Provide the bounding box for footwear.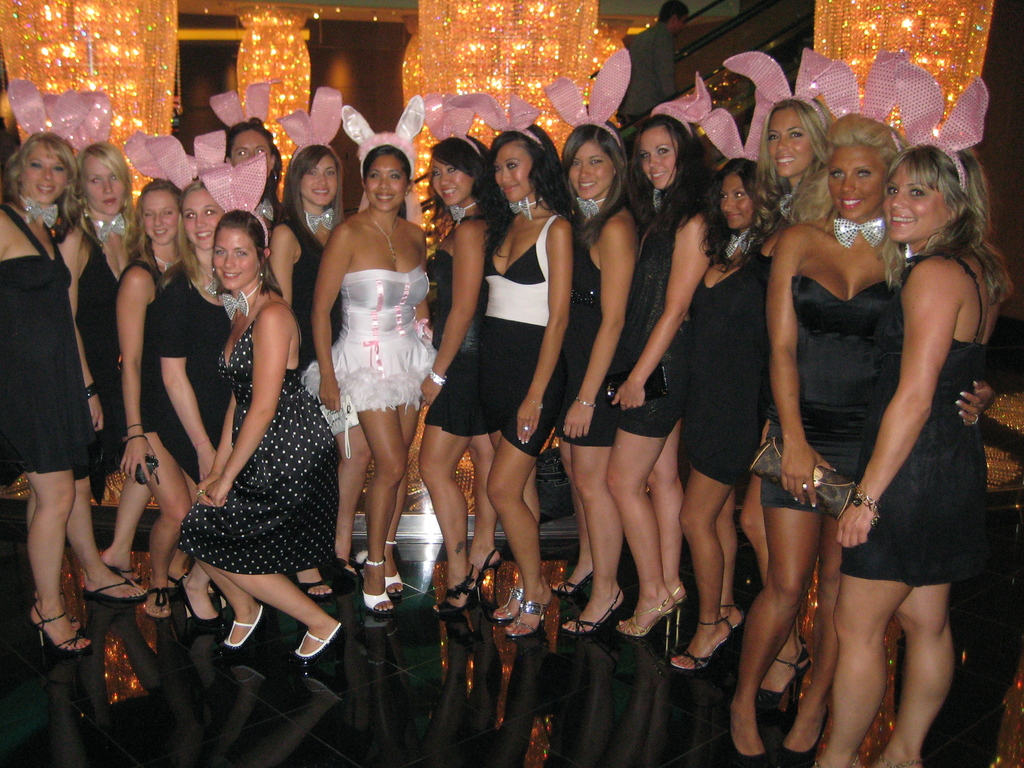
383:539:401:600.
